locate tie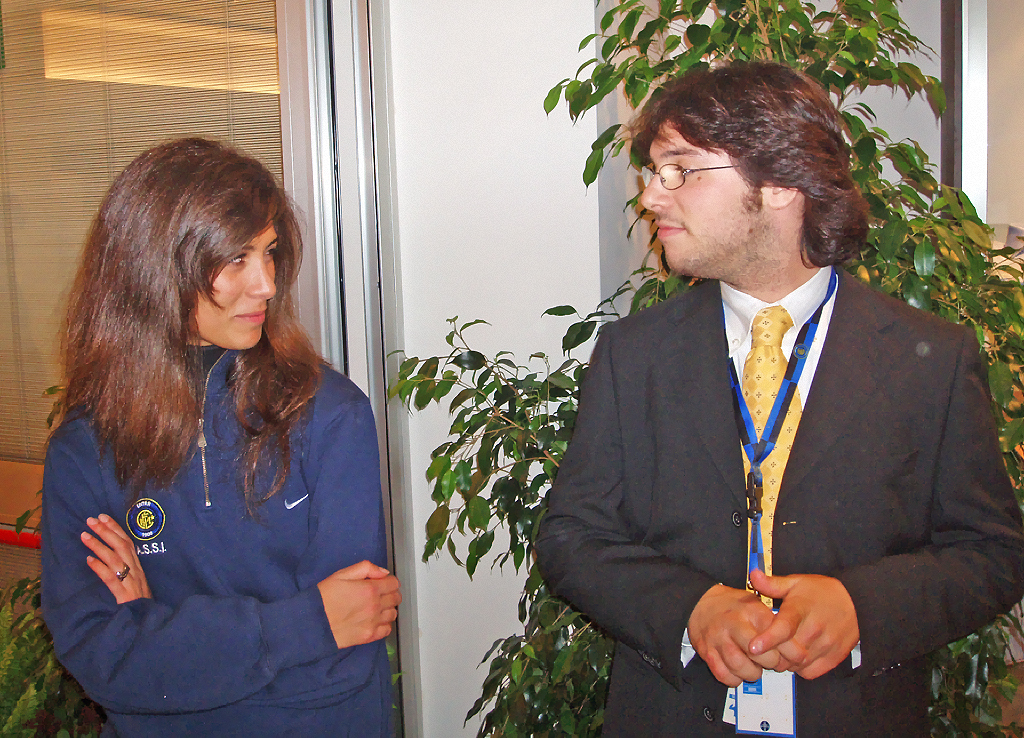
left=737, top=301, right=803, bottom=610
